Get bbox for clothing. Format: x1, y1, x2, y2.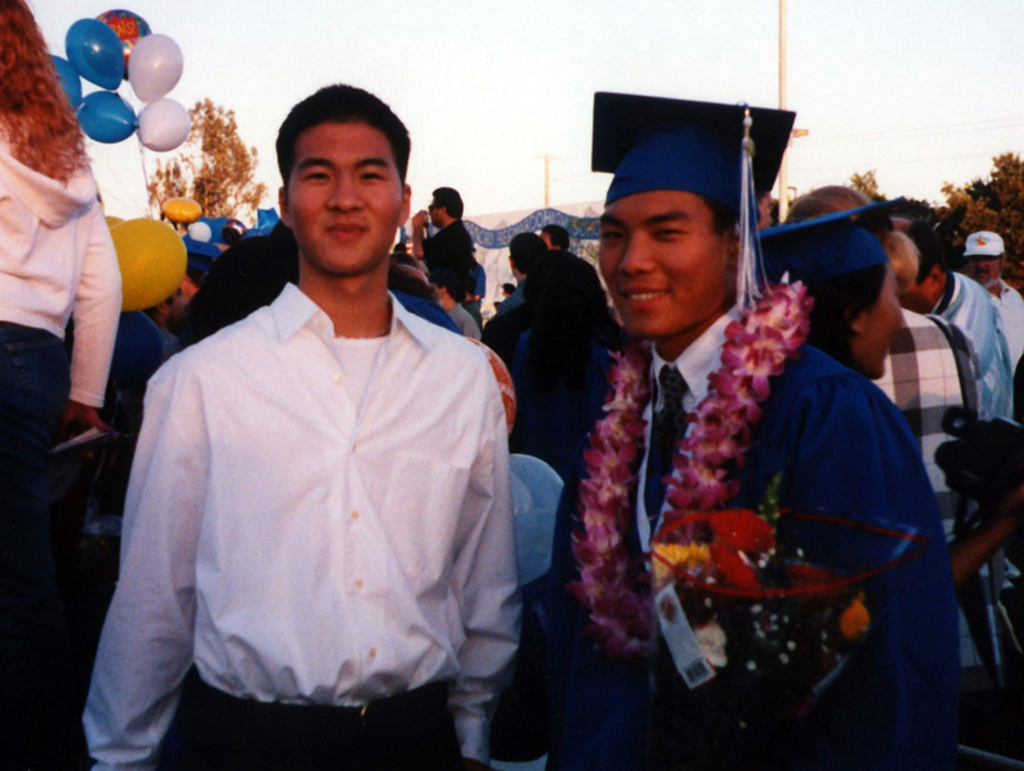
929, 268, 1020, 416.
